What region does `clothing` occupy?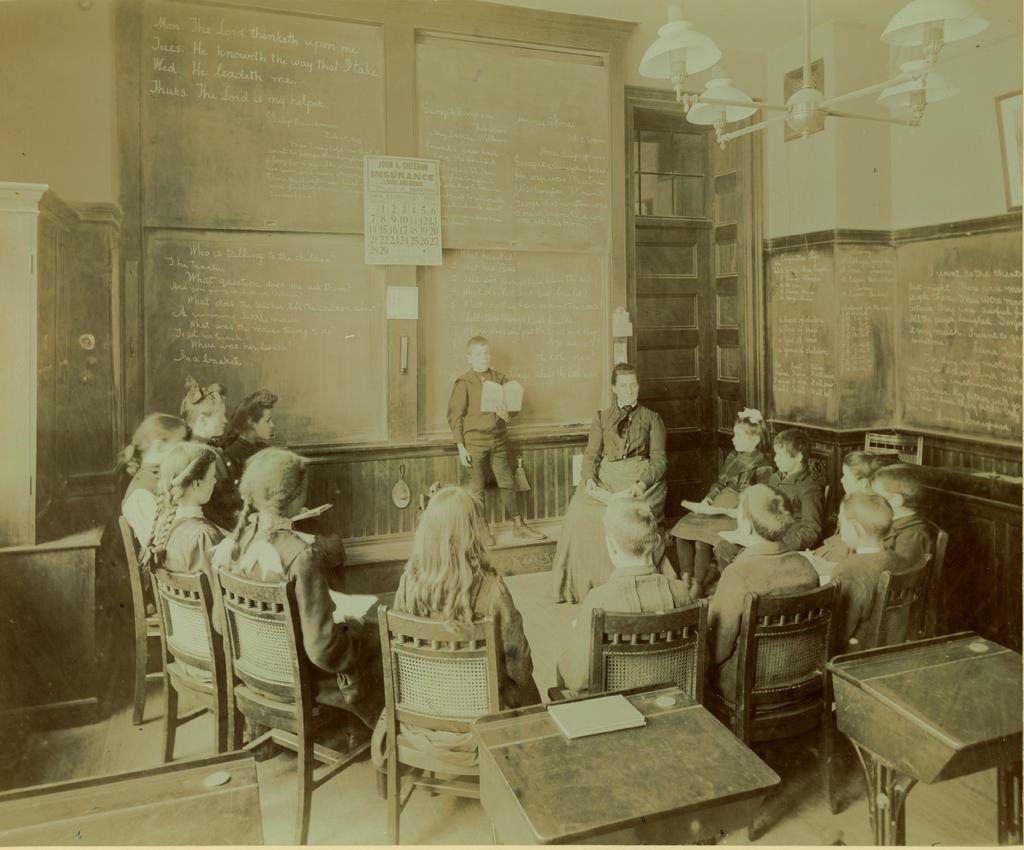
box(351, 538, 556, 748).
